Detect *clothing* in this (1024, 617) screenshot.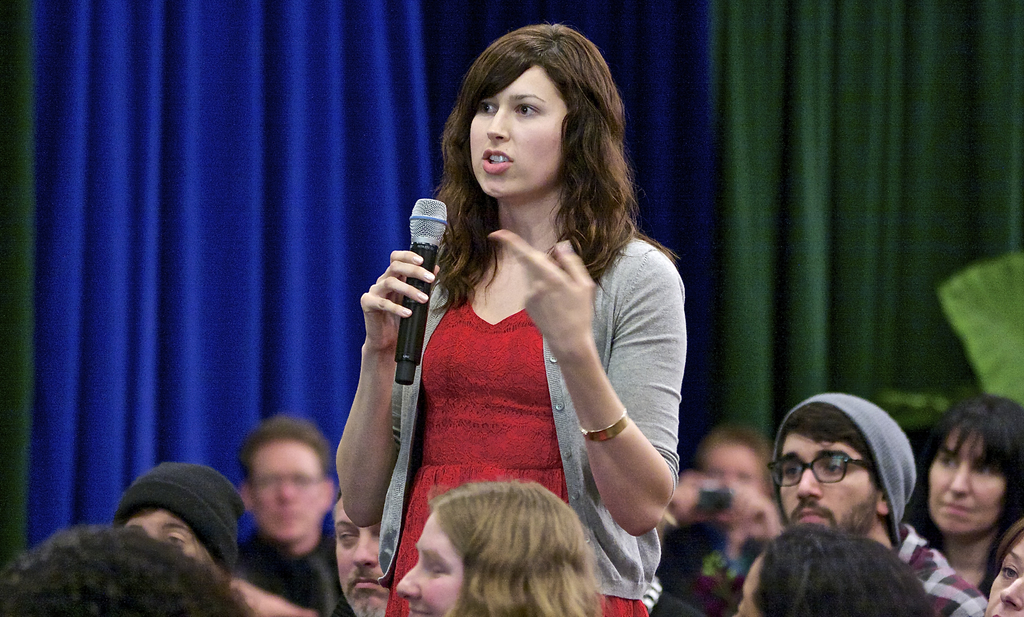
Detection: 885/518/989/616.
